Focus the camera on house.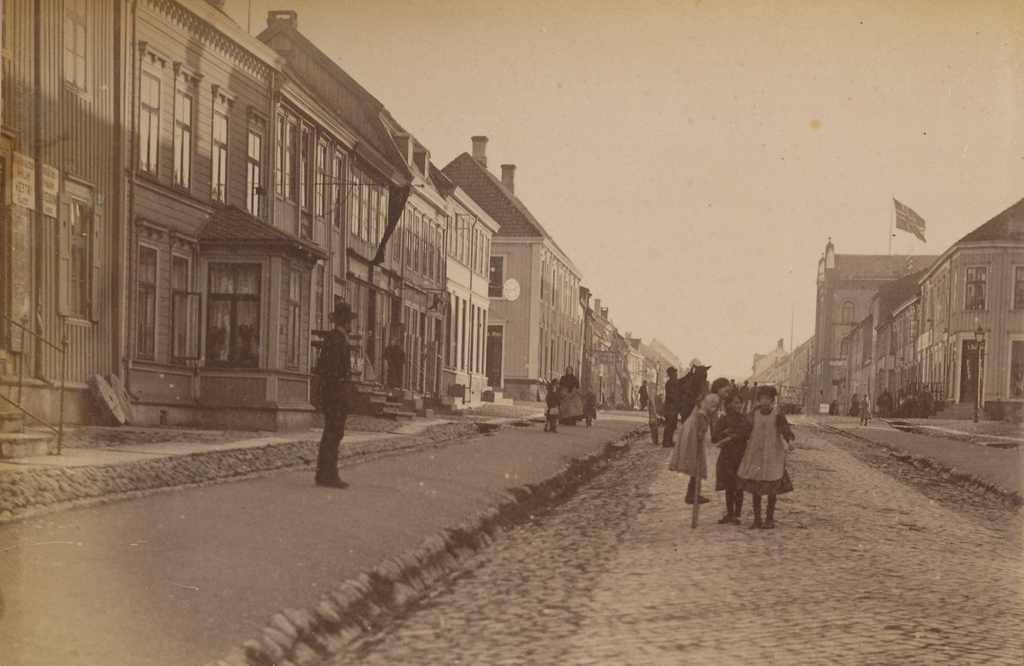
Focus region: (635, 334, 690, 409).
